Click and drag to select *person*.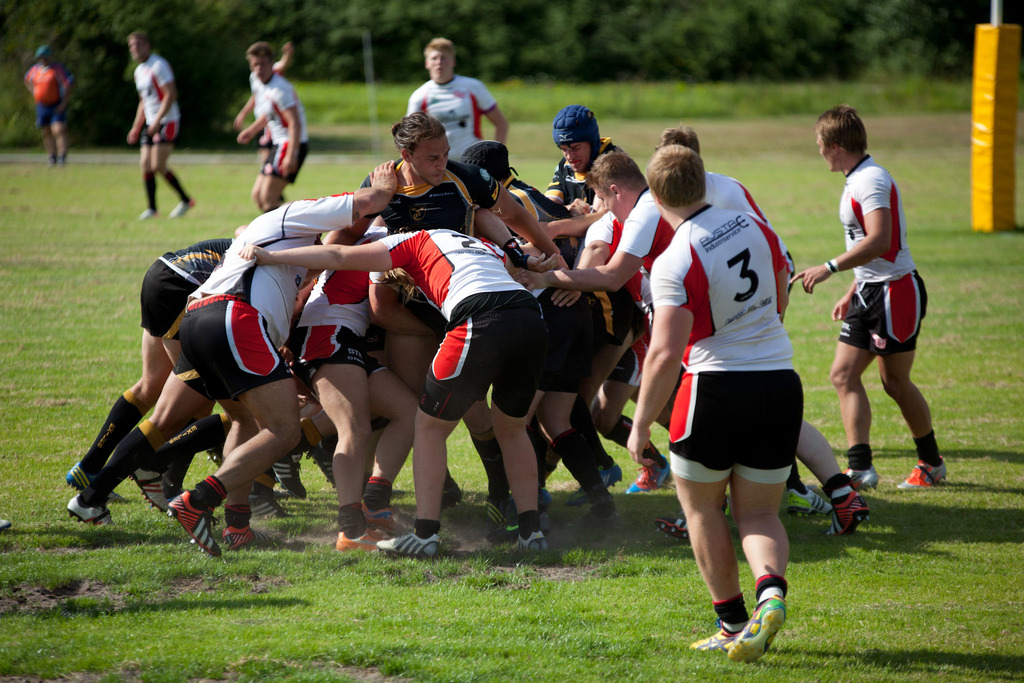
Selection: <region>408, 35, 510, 160</region>.
